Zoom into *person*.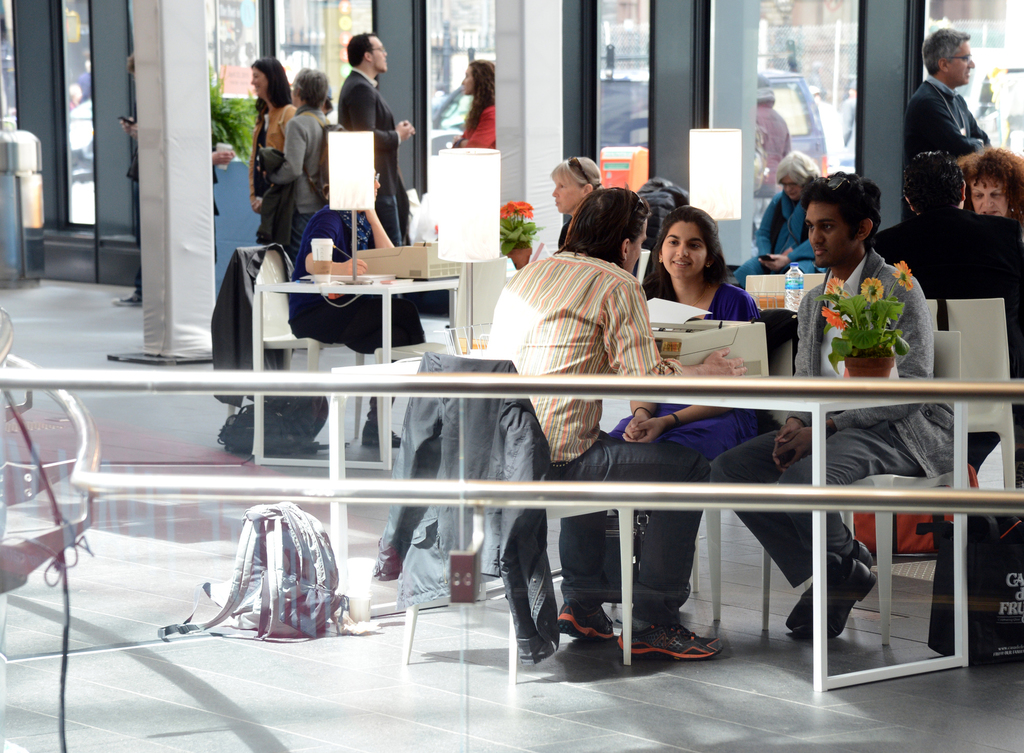
Zoom target: 256 59 289 201.
